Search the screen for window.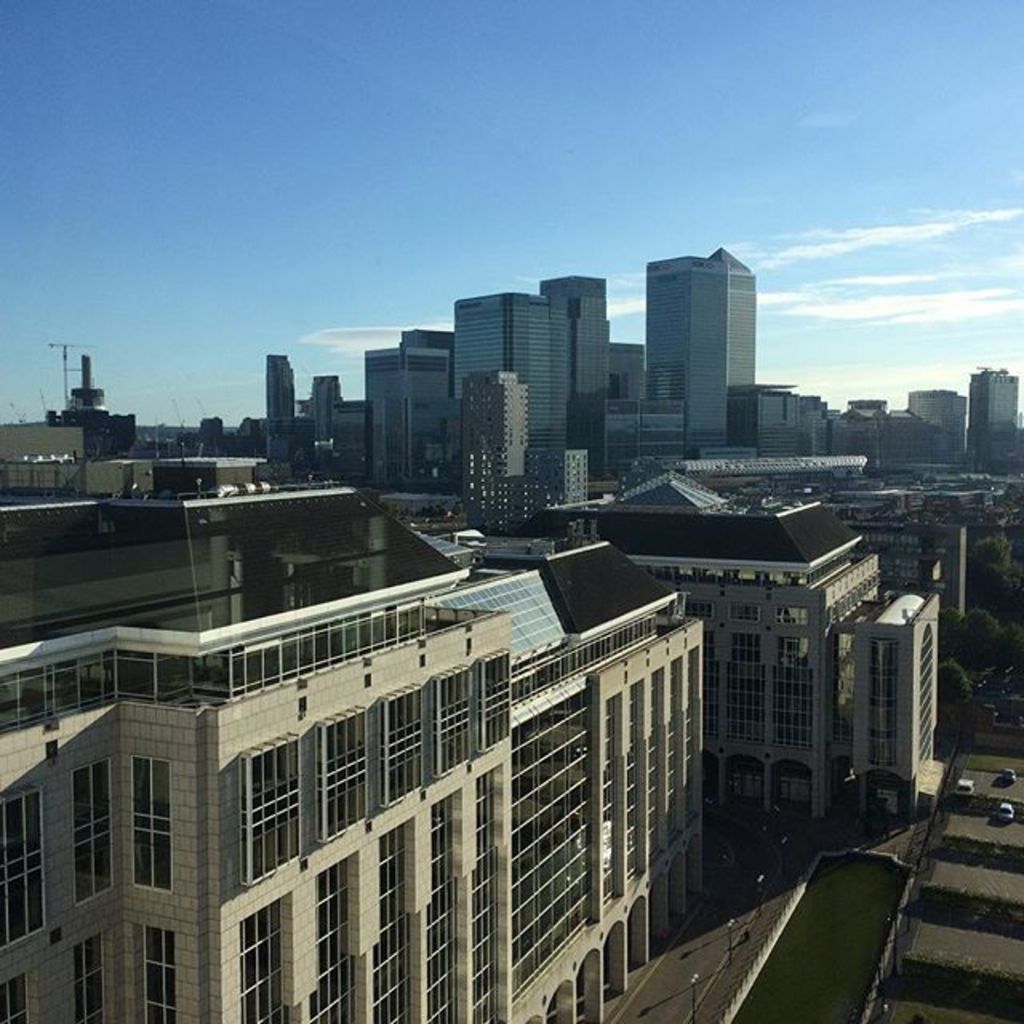
Found at <region>771, 664, 811, 749</region>.
